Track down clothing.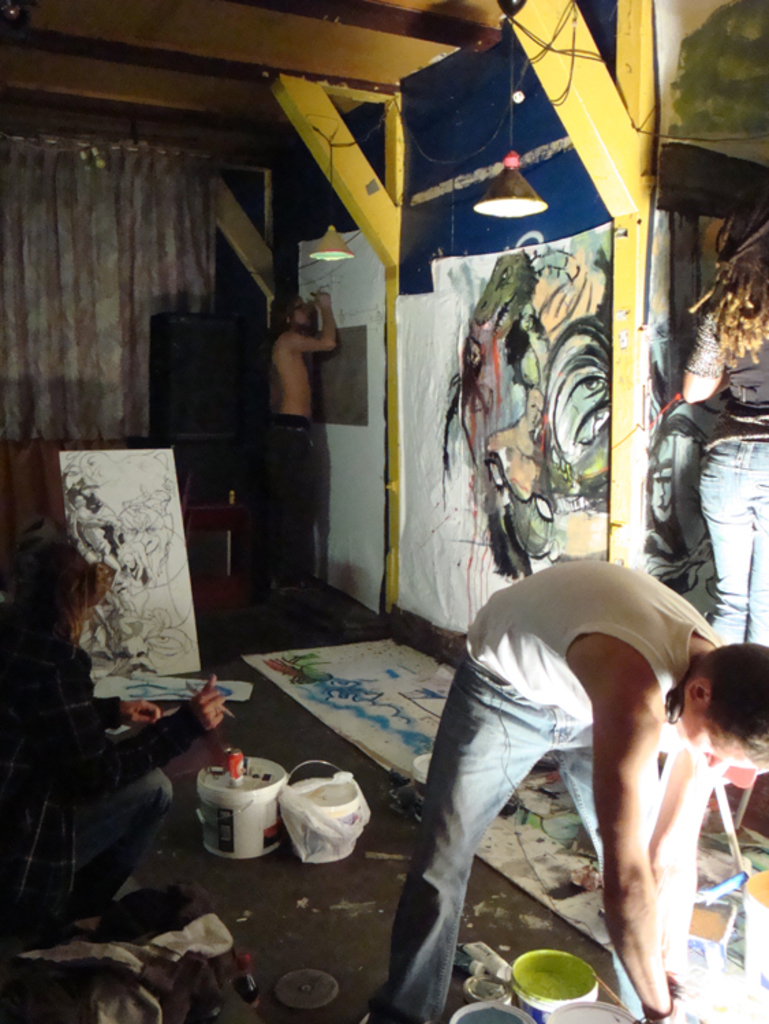
Tracked to detection(0, 597, 178, 915).
